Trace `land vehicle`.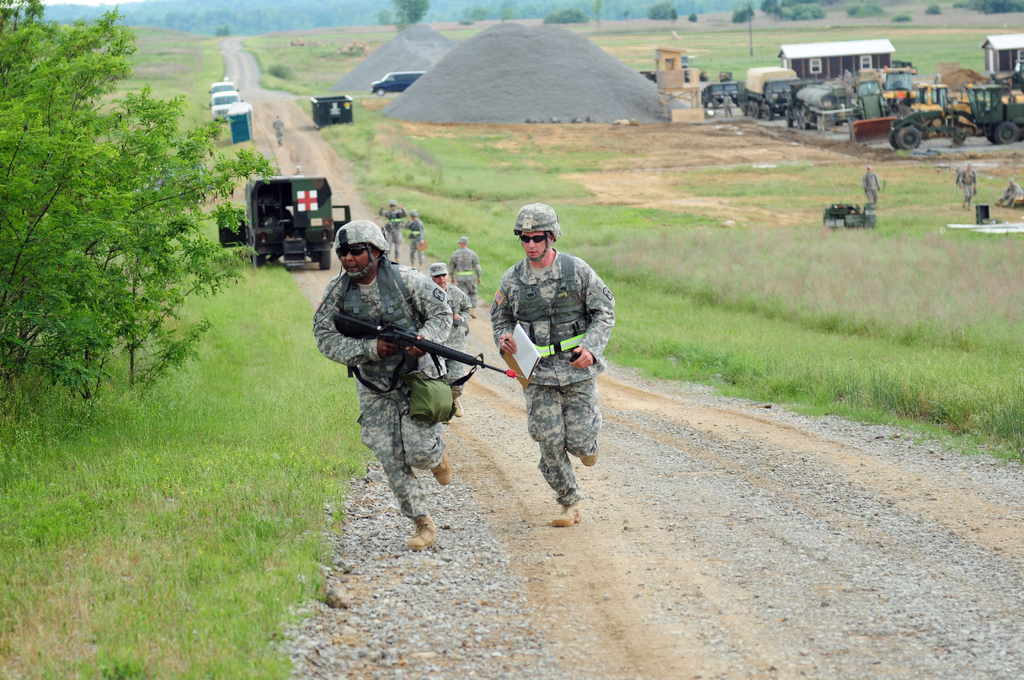
Traced to [left=372, top=70, right=426, bottom=97].
